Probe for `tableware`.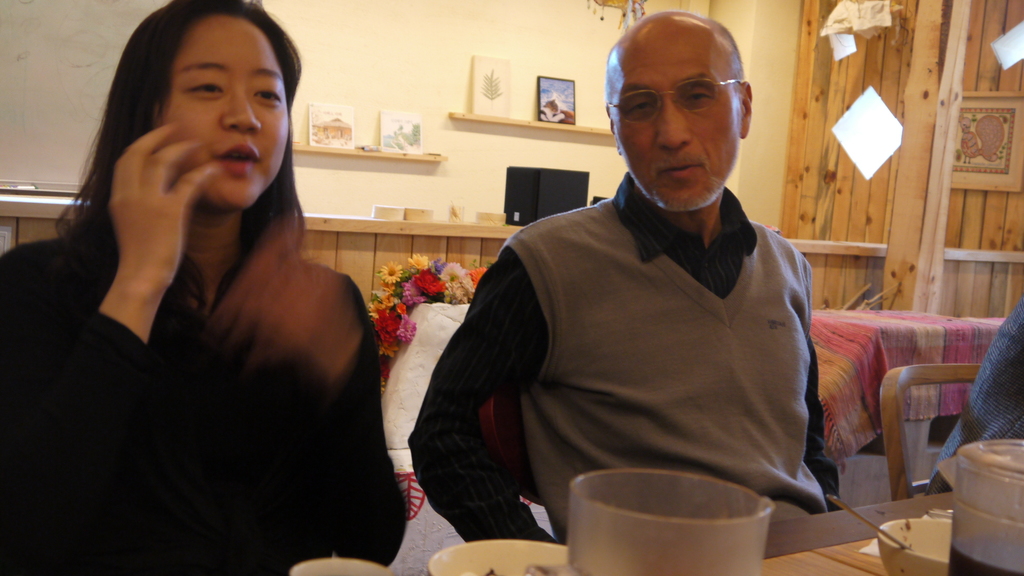
Probe result: region(589, 468, 790, 567).
